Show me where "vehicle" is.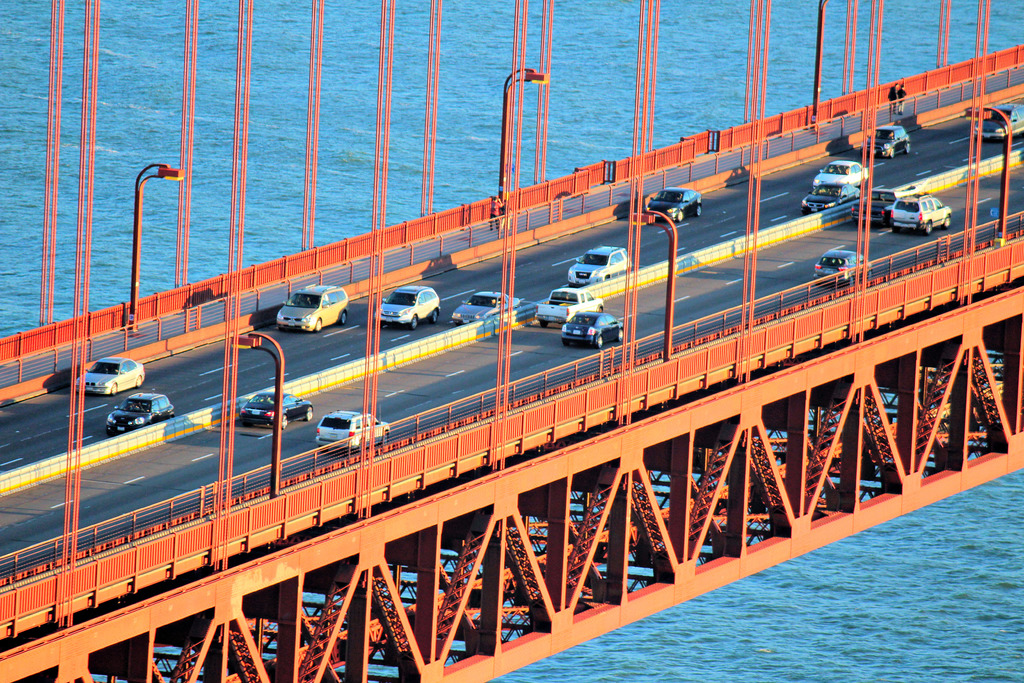
"vehicle" is at crop(273, 284, 352, 333).
